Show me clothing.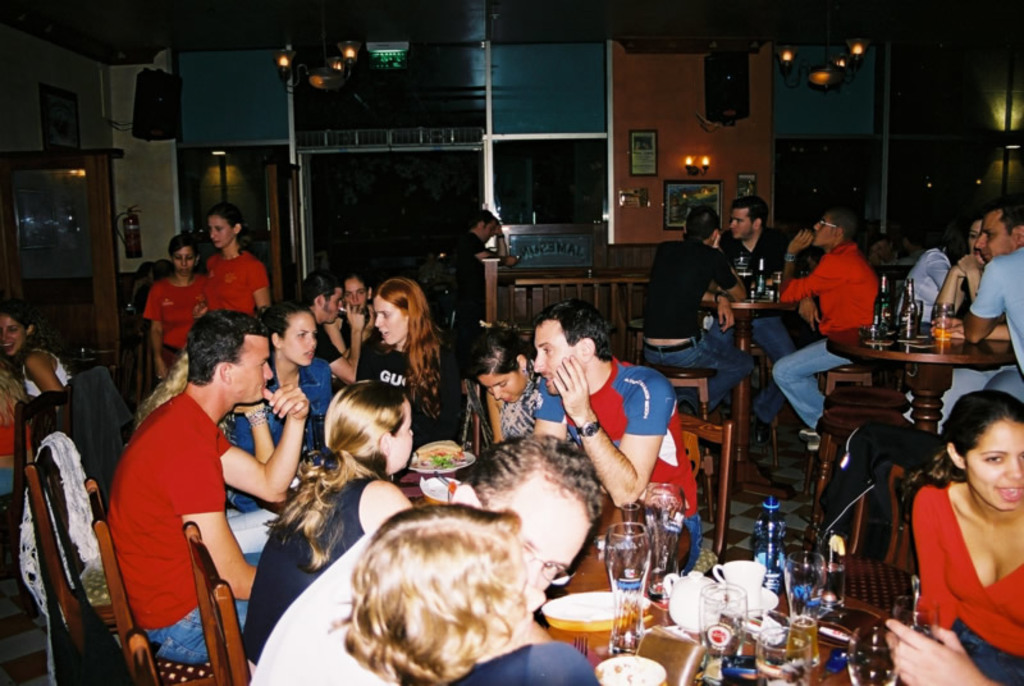
clothing is here: x1=719 y1=223 x2=787 y2=291.
